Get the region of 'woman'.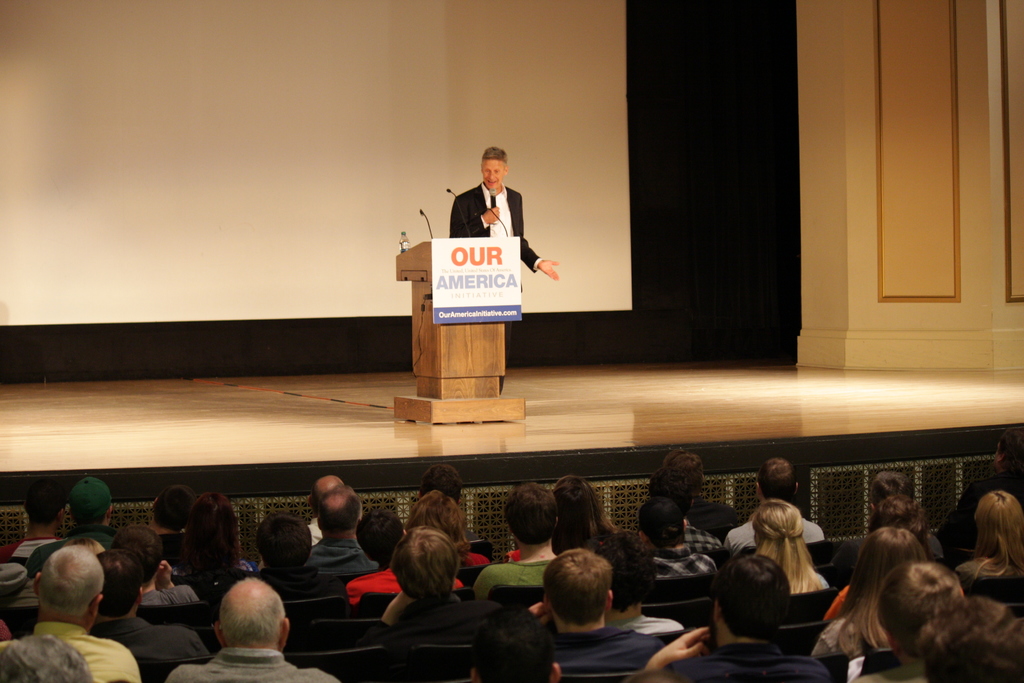
select_region(548, 475, 616, 547).
